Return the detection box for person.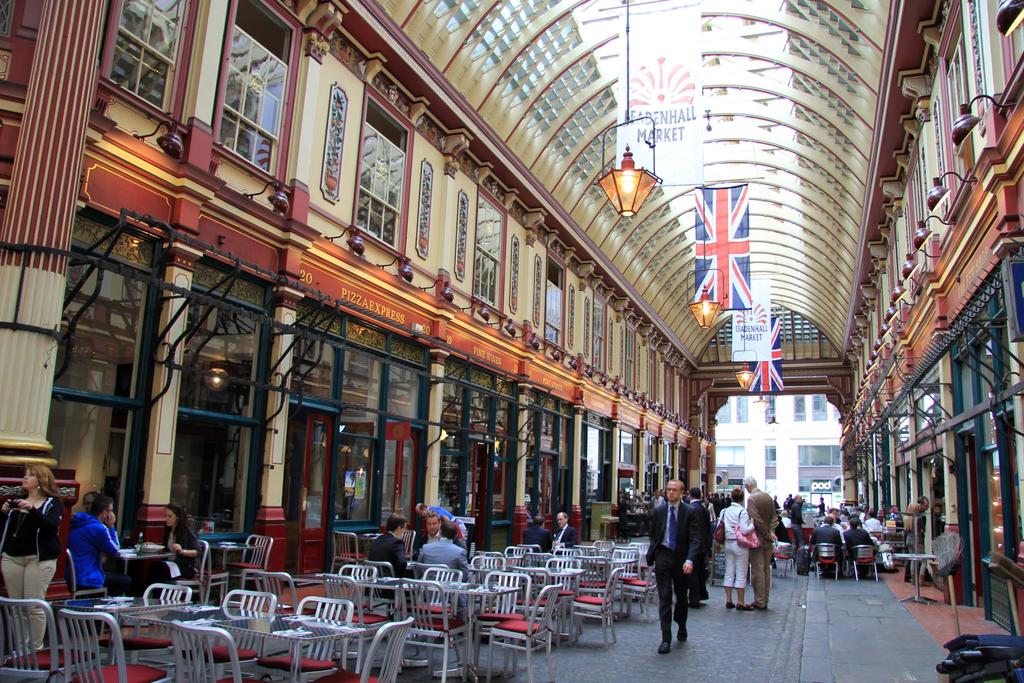
369/514/424/588.
